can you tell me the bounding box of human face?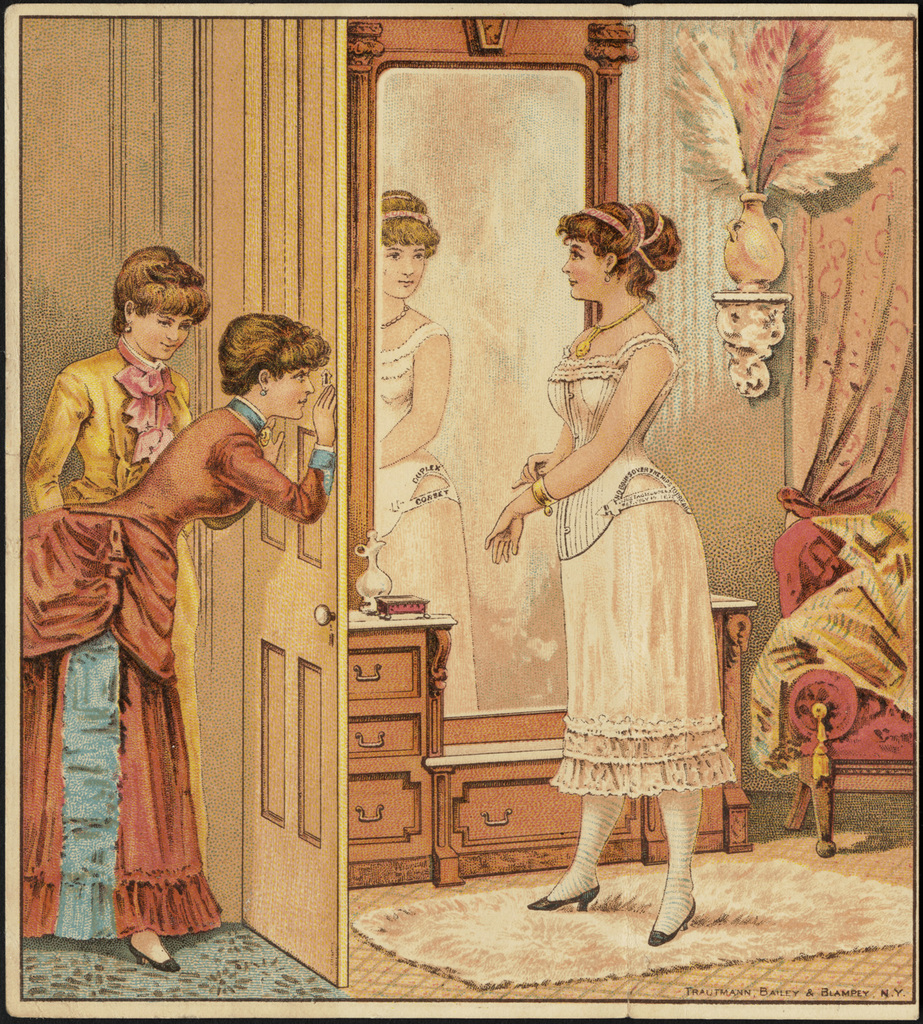
<bbox>269, 369, 314, 418</bbox>.
